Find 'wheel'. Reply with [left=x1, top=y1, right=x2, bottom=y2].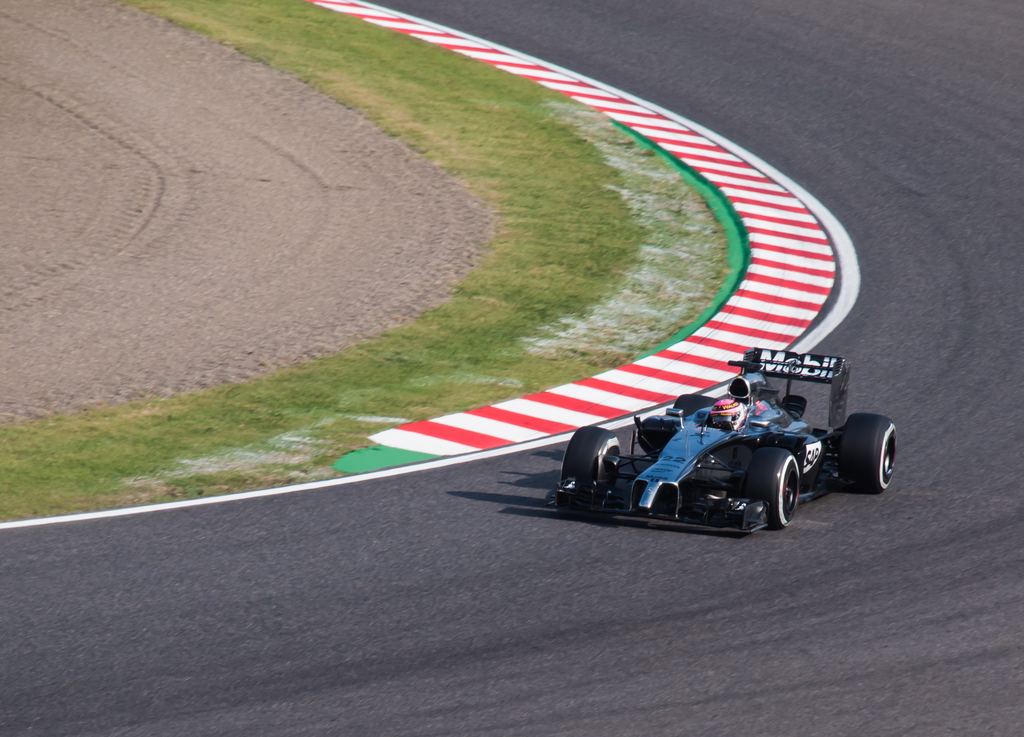
[left=746, top=449, right=801, bottom=528].
